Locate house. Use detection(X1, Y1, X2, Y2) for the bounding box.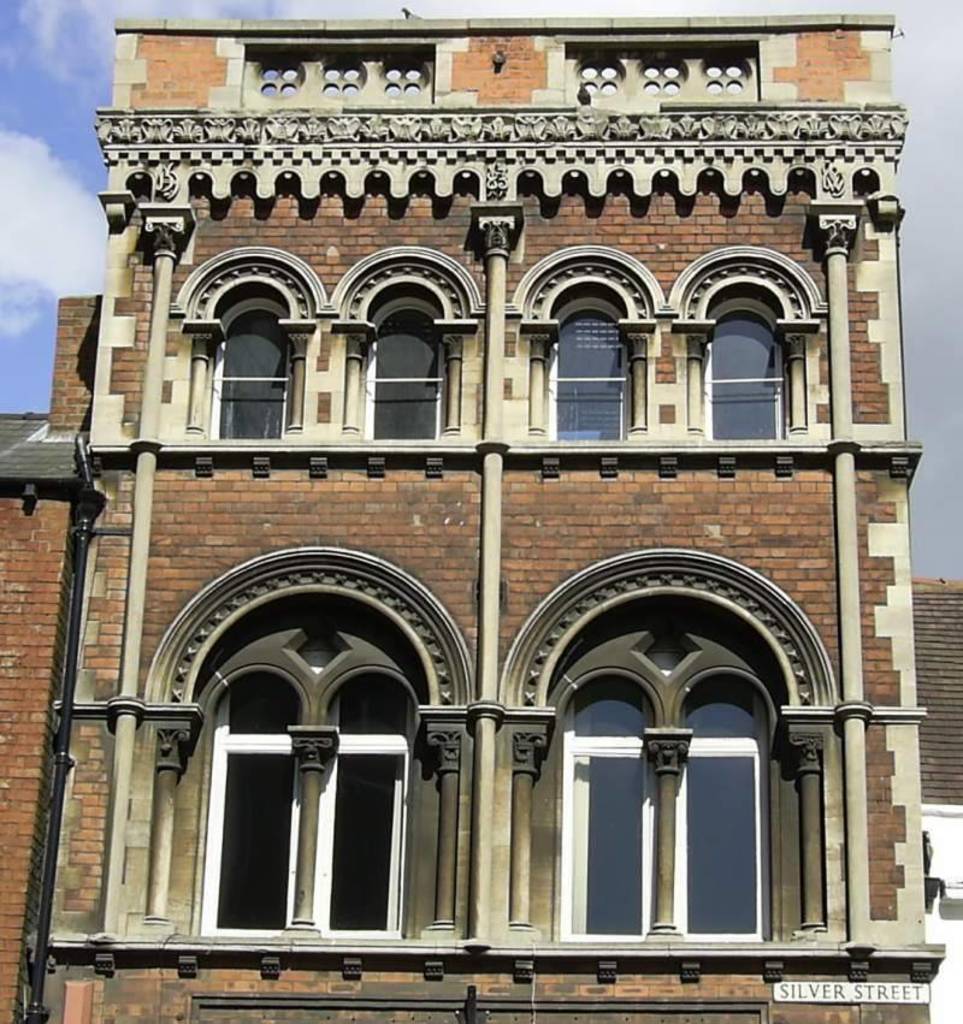
detection(903, 575, 962, 1023).
